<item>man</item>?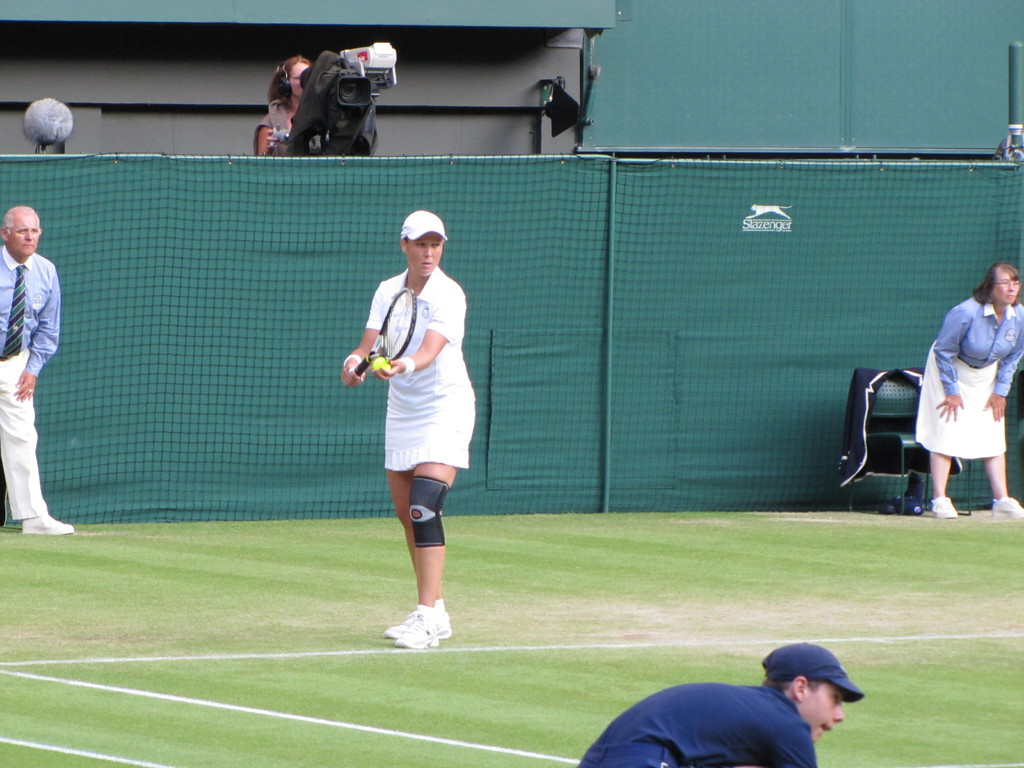
[0, 210, 76, 533]
